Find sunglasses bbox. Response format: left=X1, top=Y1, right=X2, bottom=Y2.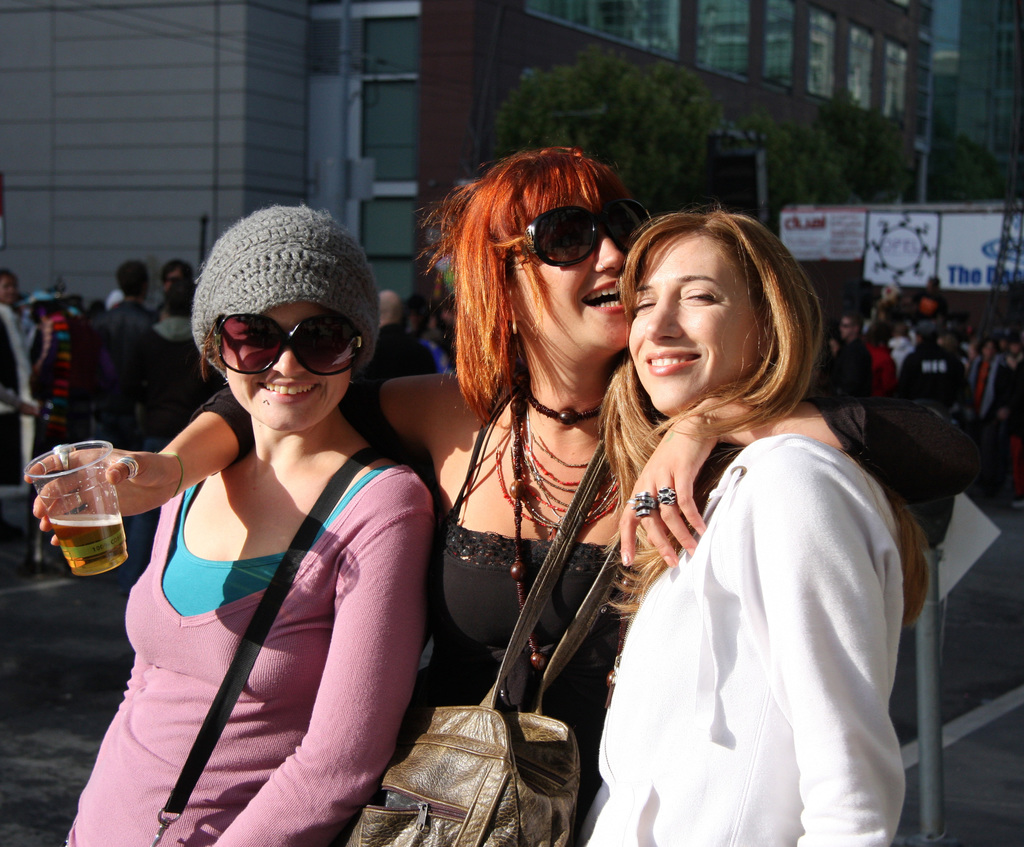
left=519, top=206, right=644, bottom=273.
